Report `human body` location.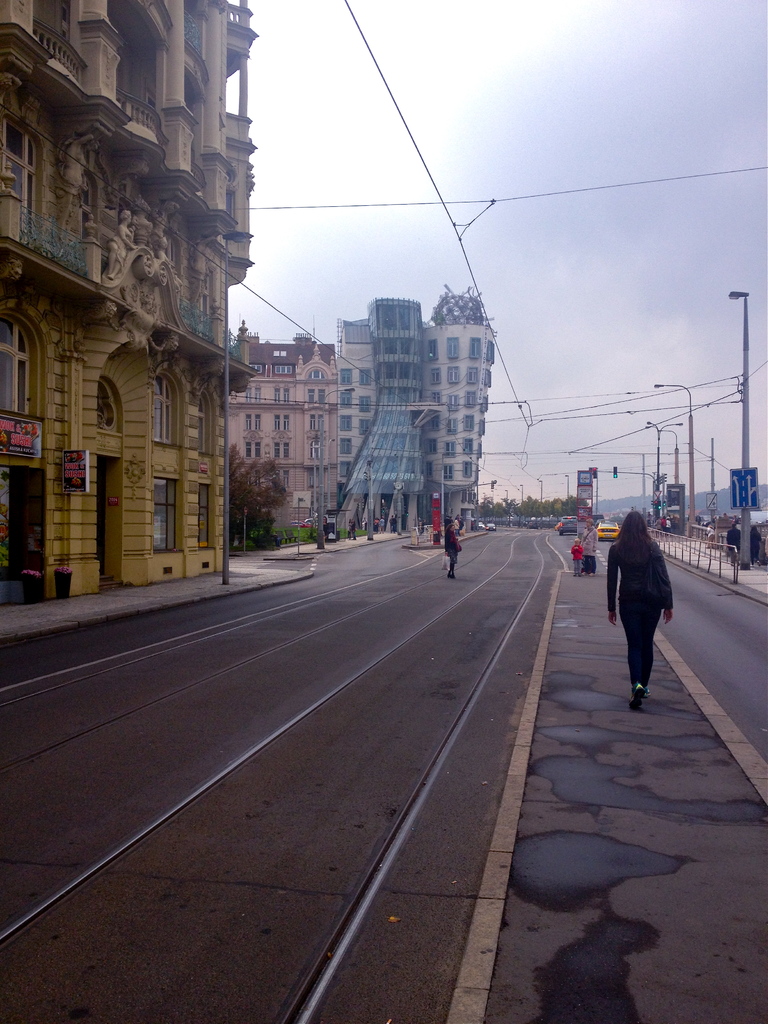
Report: 378/517/387/535.
